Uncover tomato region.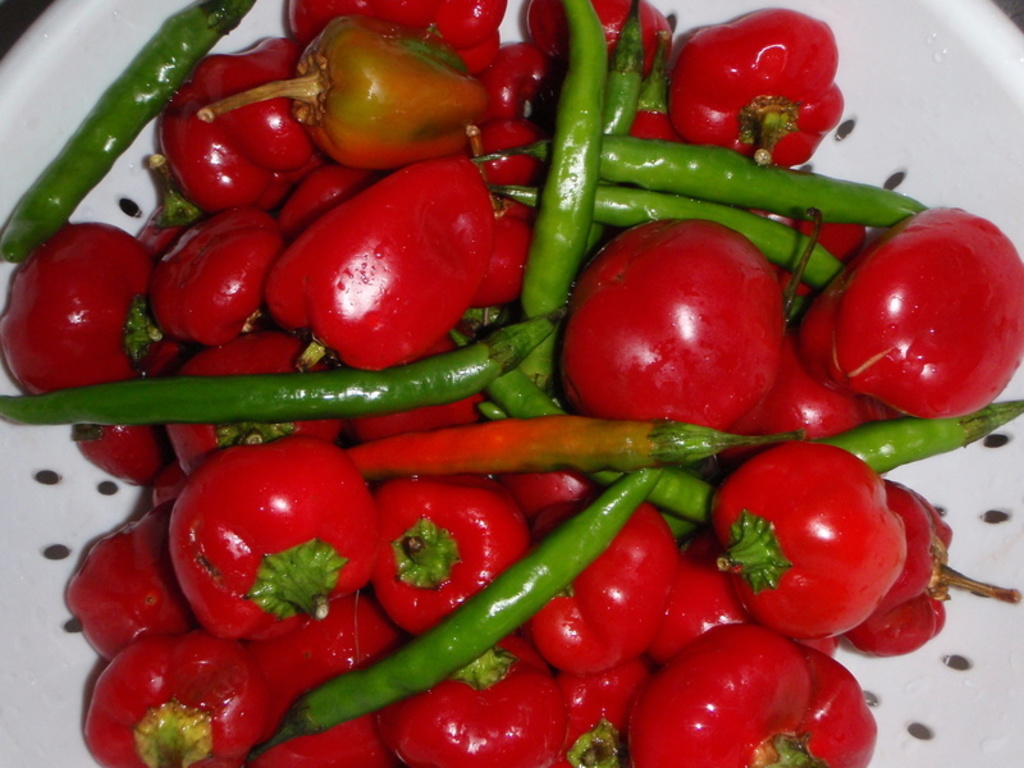
Uncovered: 262,152,486,369.
